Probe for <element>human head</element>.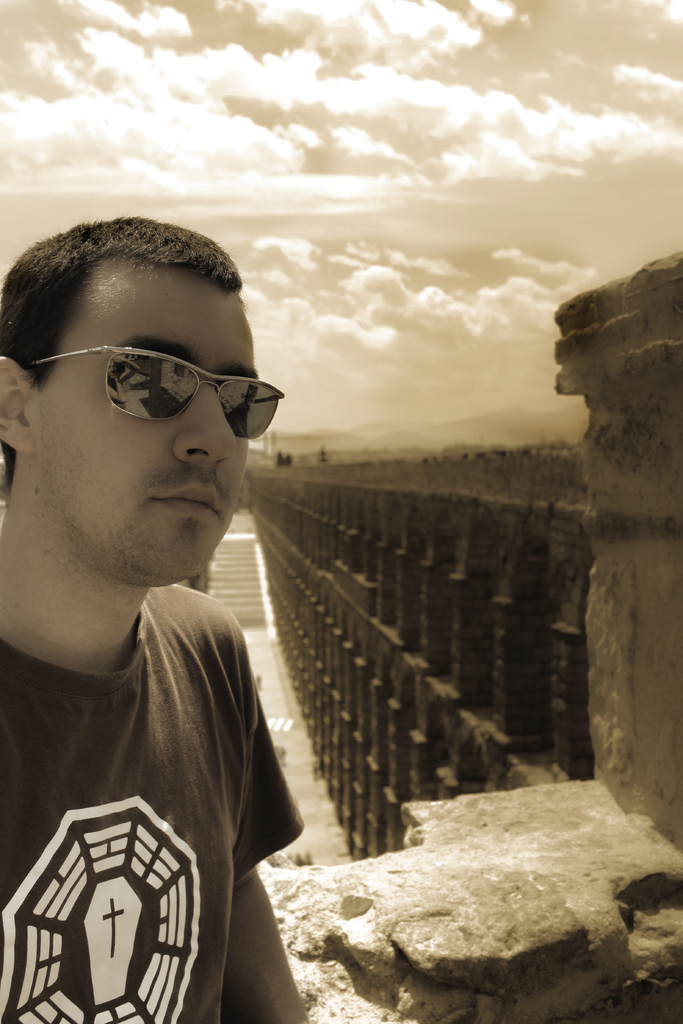
Probe result: x1=14 y1=205 x2=274 y2=591.
